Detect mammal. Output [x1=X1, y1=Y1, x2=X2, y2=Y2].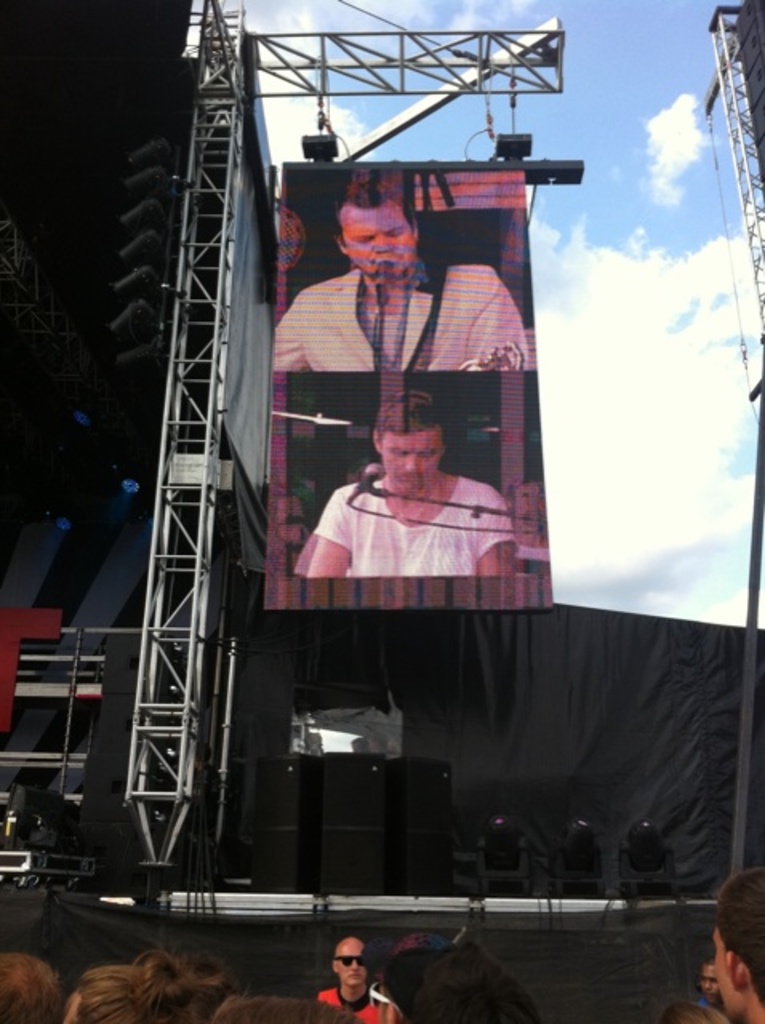
[x1=270, y1=168, x2=523, y2=373].
